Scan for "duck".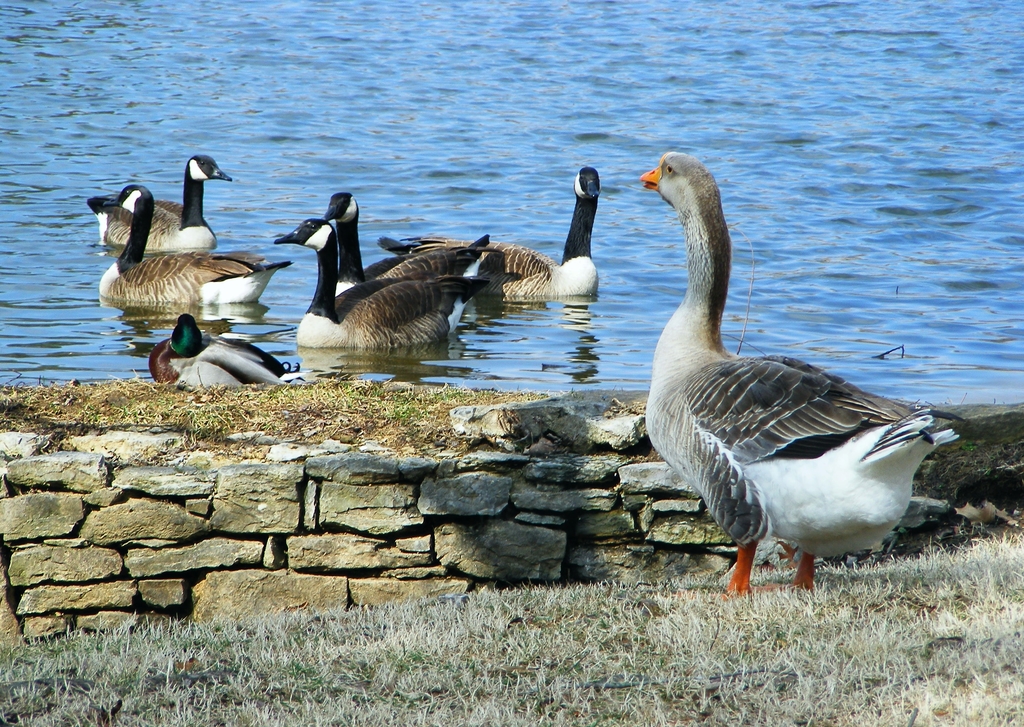
Scan result: detection(611, 143, 973, 607).
